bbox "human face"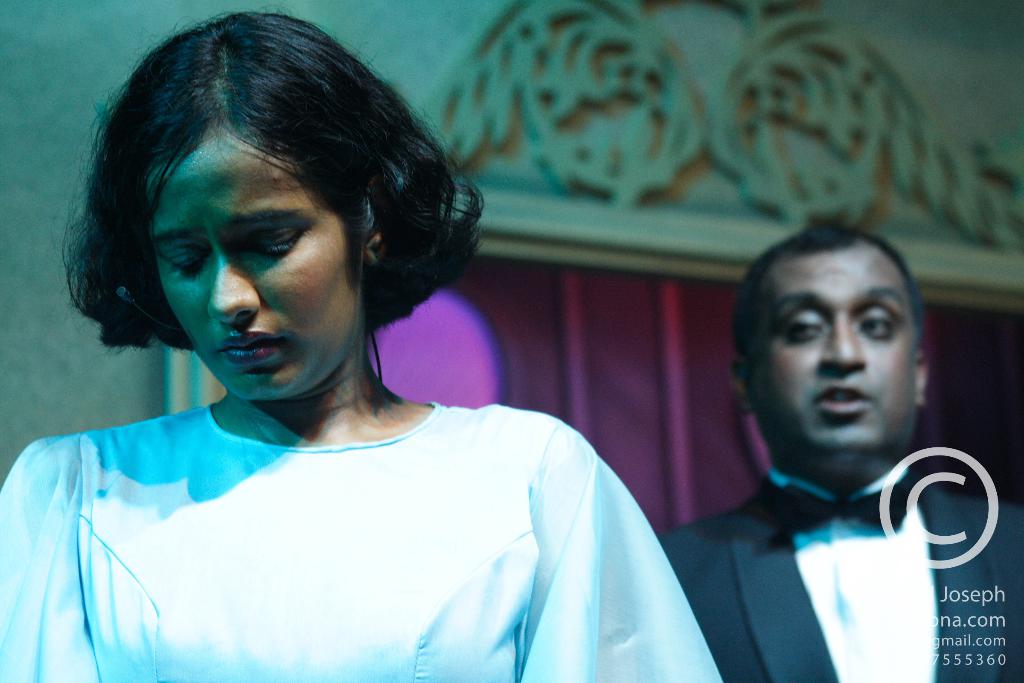
(147, 128, 370, 403)
